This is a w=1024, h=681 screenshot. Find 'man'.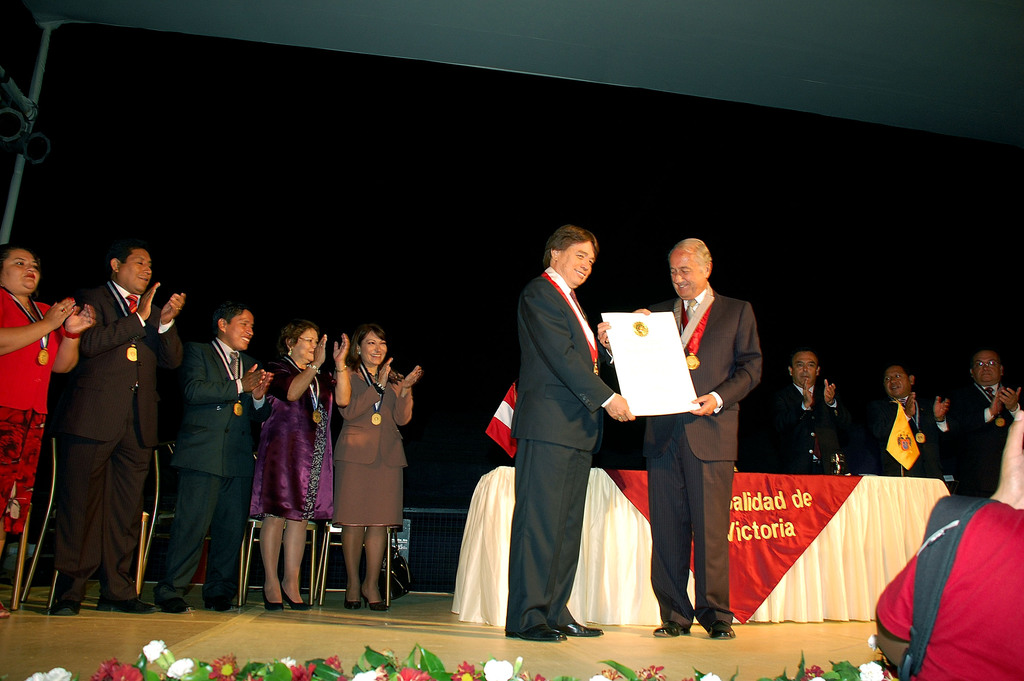
Bounding box: [872,363,955,475].
